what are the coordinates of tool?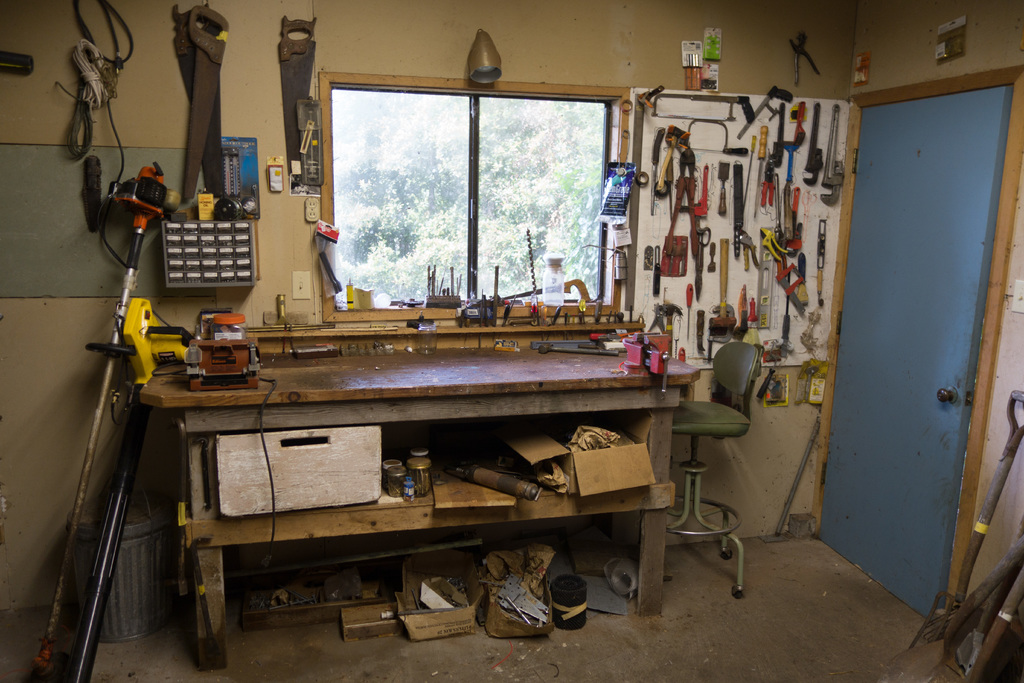
<box>558,276,593,301</box>.
